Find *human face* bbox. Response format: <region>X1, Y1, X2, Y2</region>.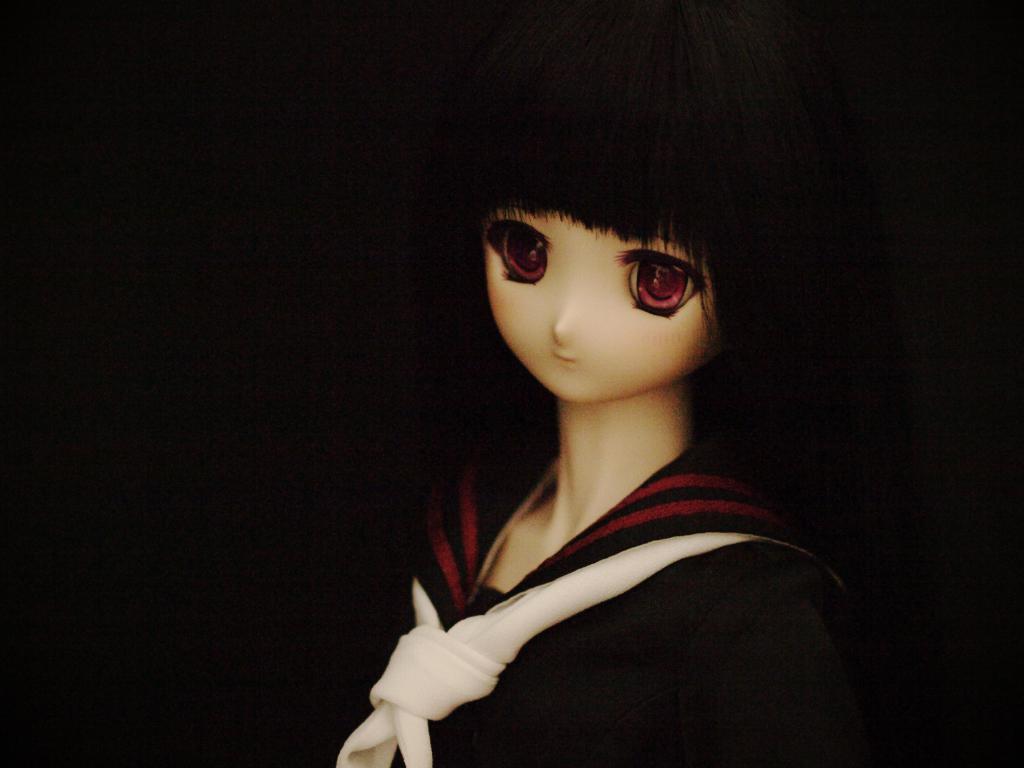
<region>486, 200, 714, 386</region>.
